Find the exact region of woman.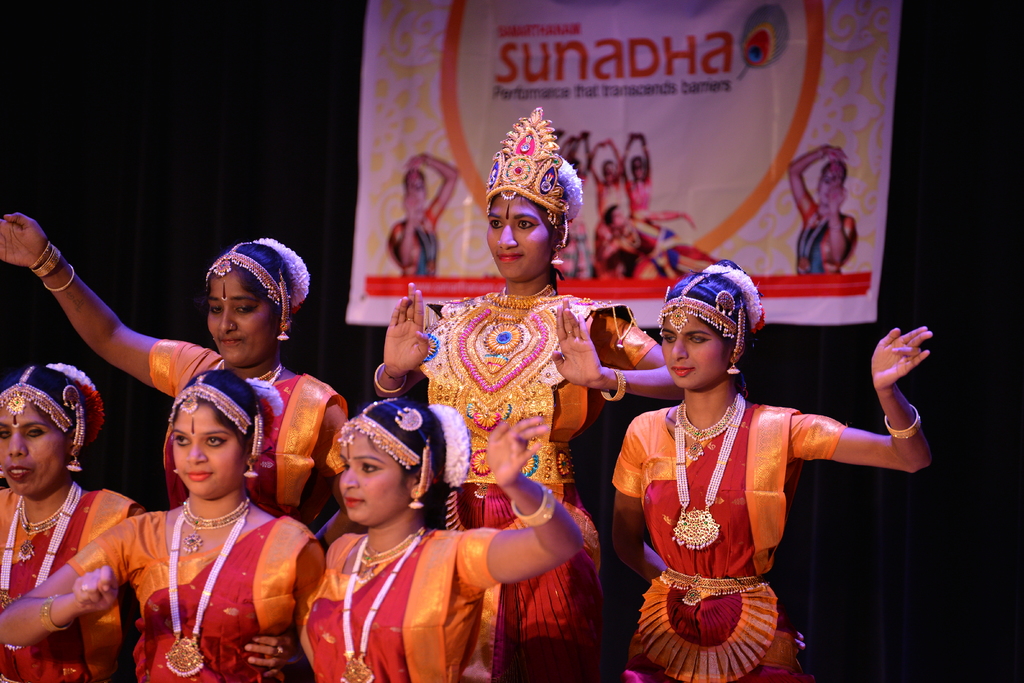
Exact region: {"x1": 0, "y1": 210, "x2": 352, "y2": 550}.
